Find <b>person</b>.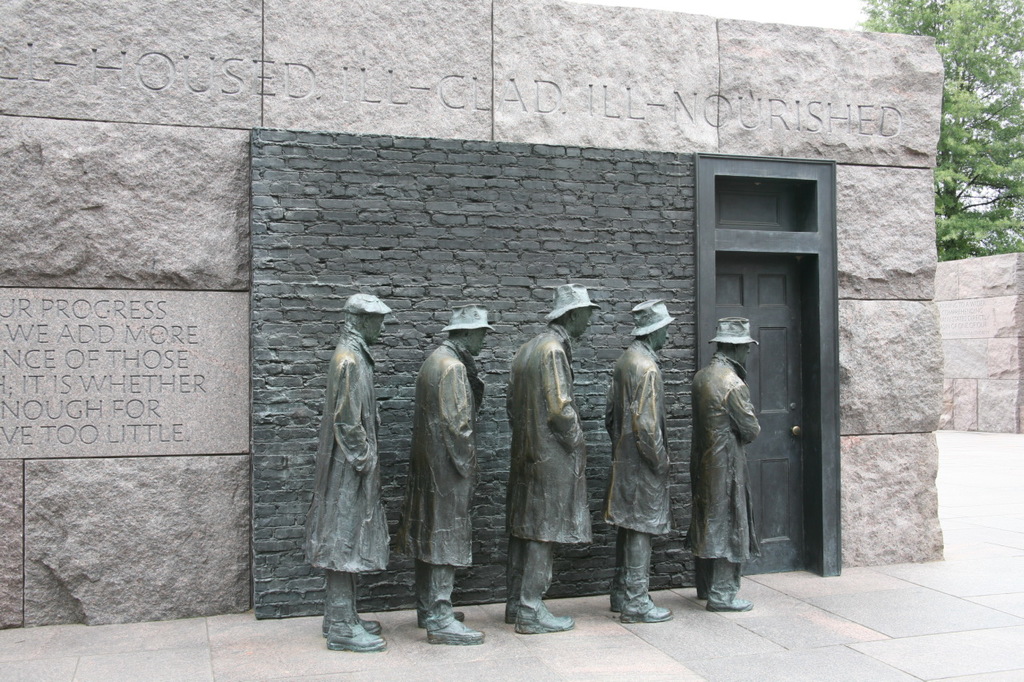
(left=309, top=278, right=397, bottom=656).
